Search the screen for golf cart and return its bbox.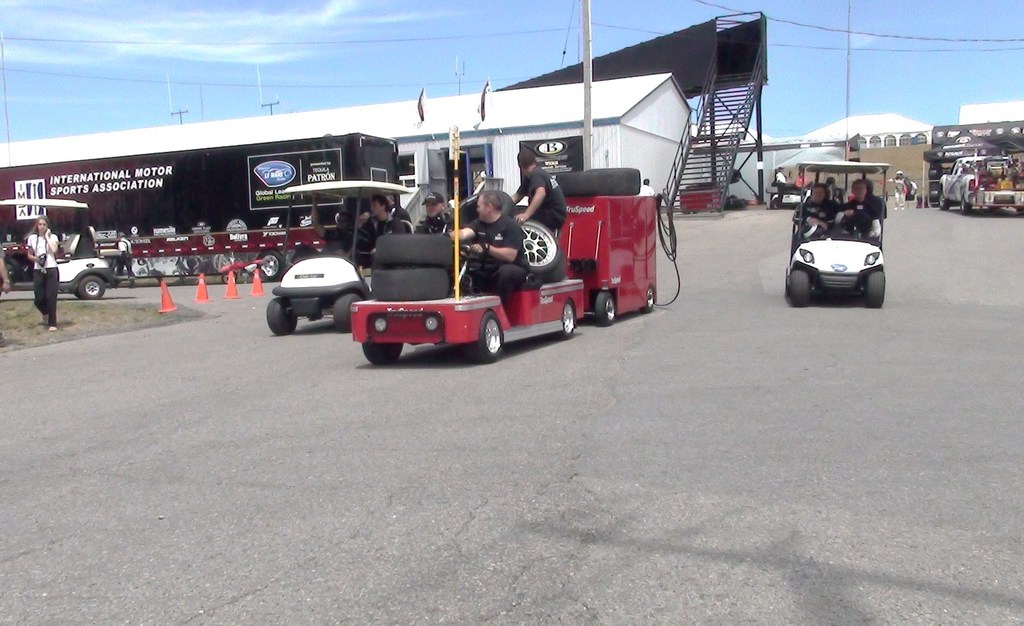
Found: <bbox>770, 163, 814, 207</bbox>.
